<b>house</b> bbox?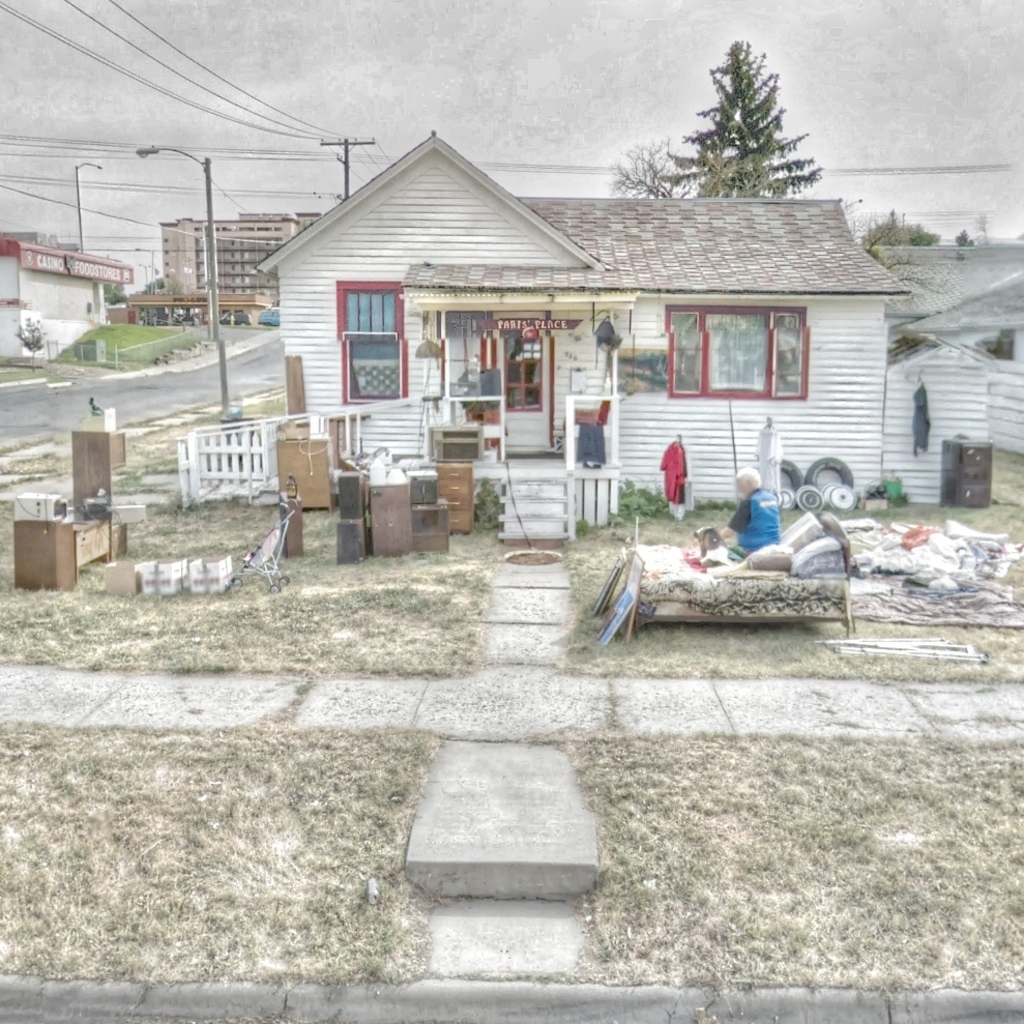
881:228:1023:508
